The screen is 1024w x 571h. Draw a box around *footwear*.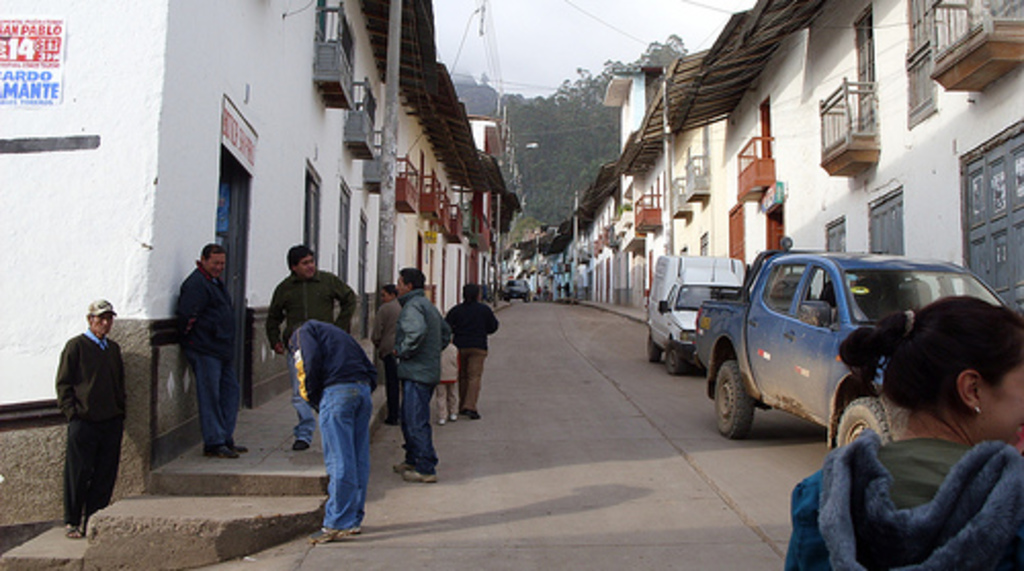
{"x1": 403, "y1": 465, "x2": 436, "y2": 485}.
